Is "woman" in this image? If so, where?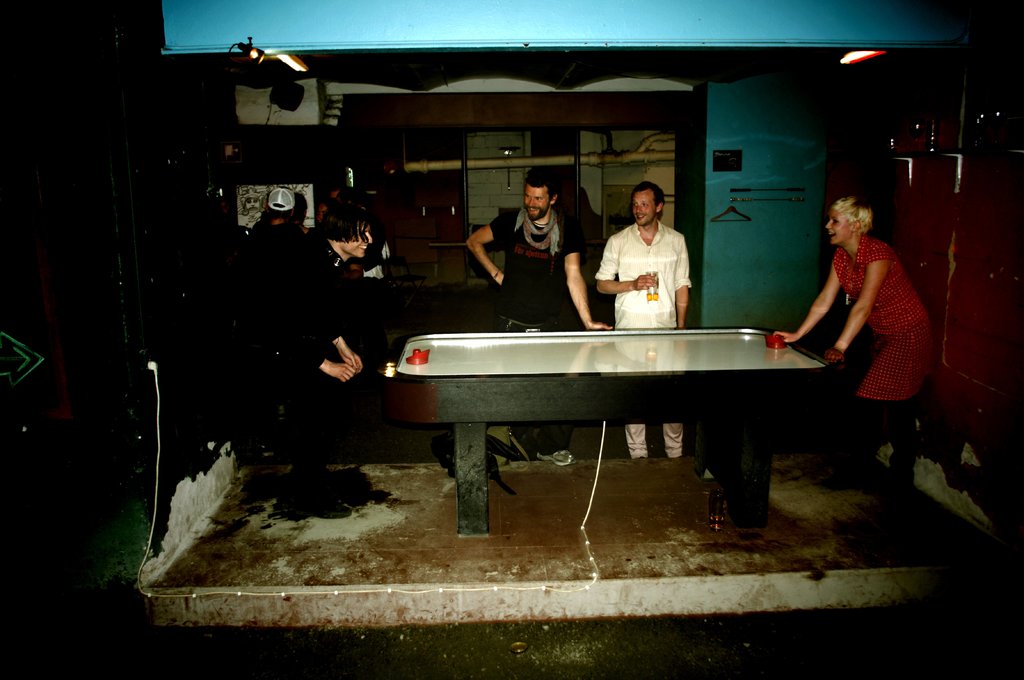
Yes, at 778,194,931,514.
